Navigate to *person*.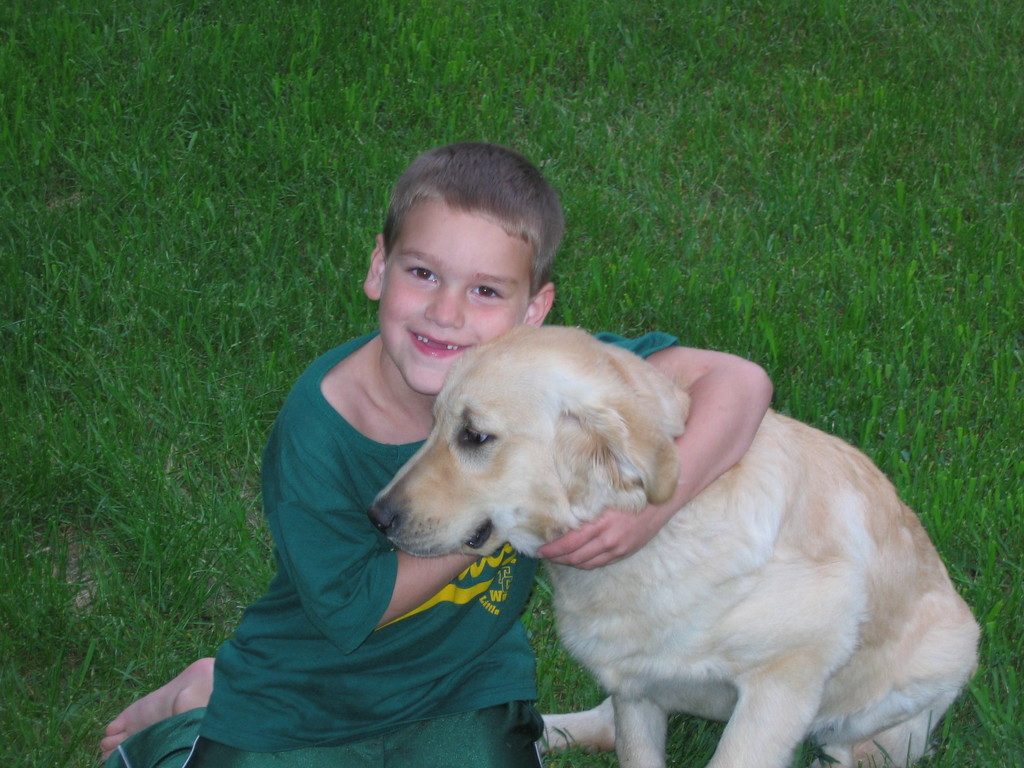
Navigation target: [95, 141, 776, 767].
